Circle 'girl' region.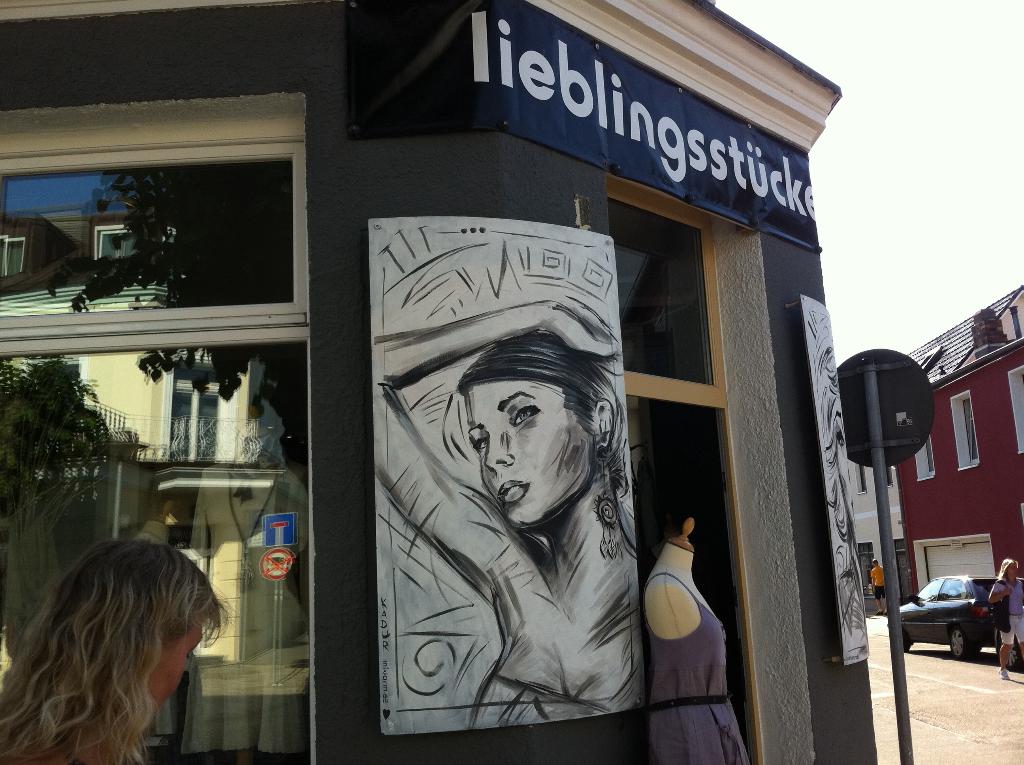
Region: box=[371, 293, 638, 733].
